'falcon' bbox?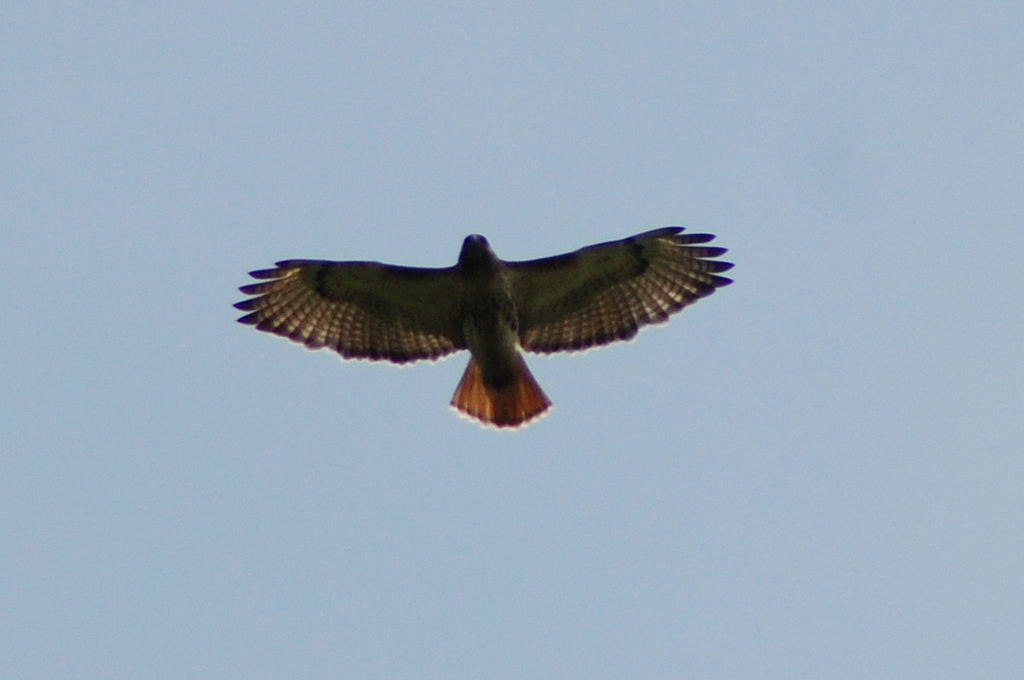
x1=232 y1=231 x2=737 y2=431
